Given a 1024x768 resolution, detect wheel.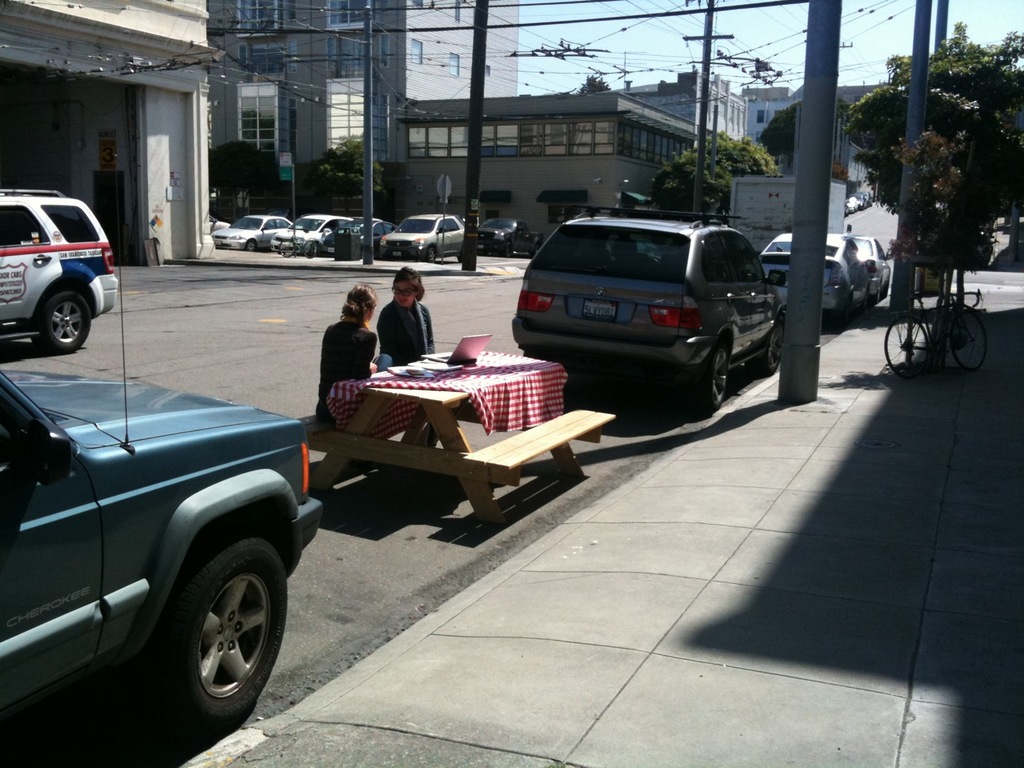
left=859, top=294, right=867, bottom=314.
